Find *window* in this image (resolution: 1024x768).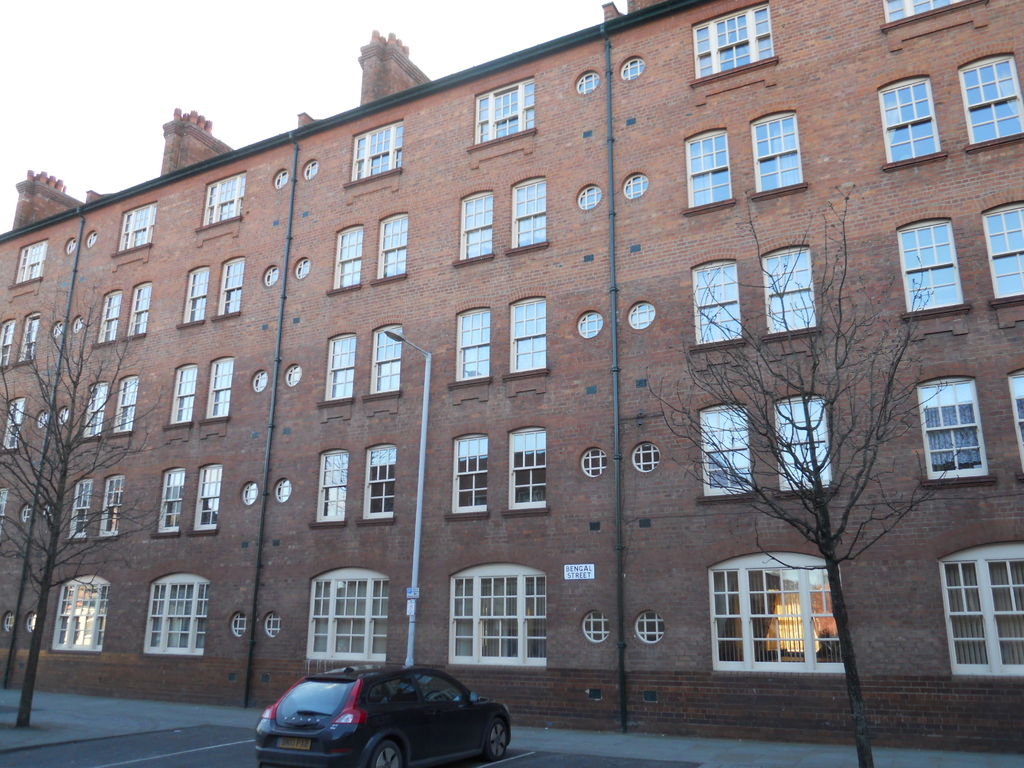
x1=456, y1=304, x2=488, y2=382.
